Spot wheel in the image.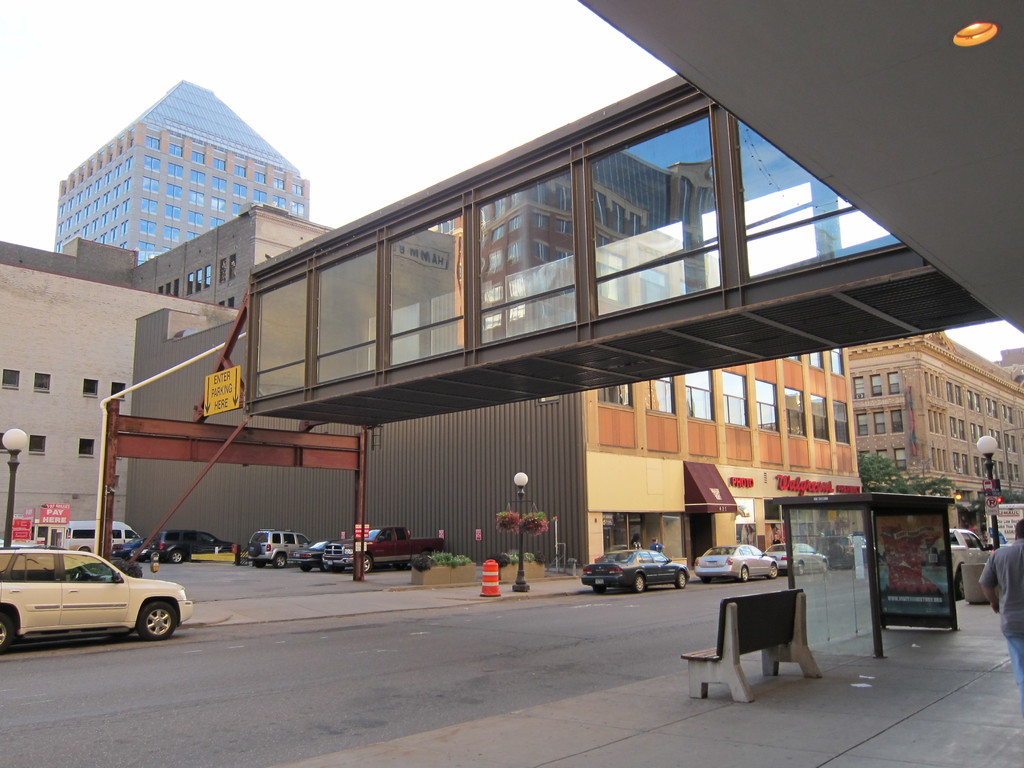
wheel found at left=738, top=563, right=746, bottom=579.
